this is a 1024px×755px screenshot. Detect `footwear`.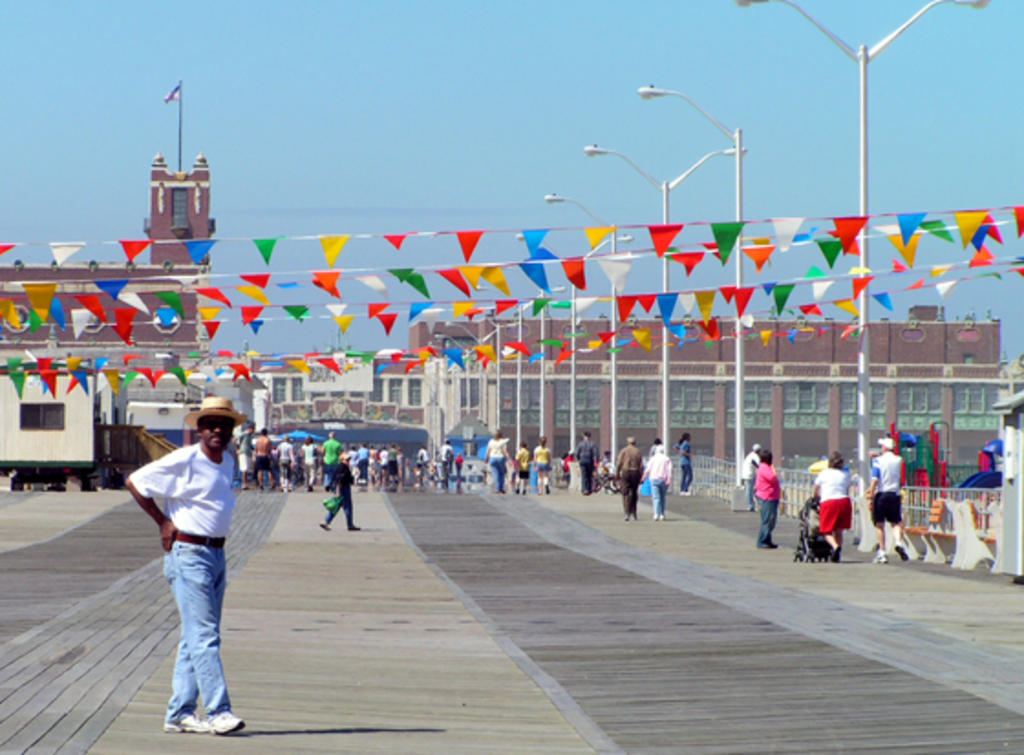
bbox(163, 698, 207, 729).
